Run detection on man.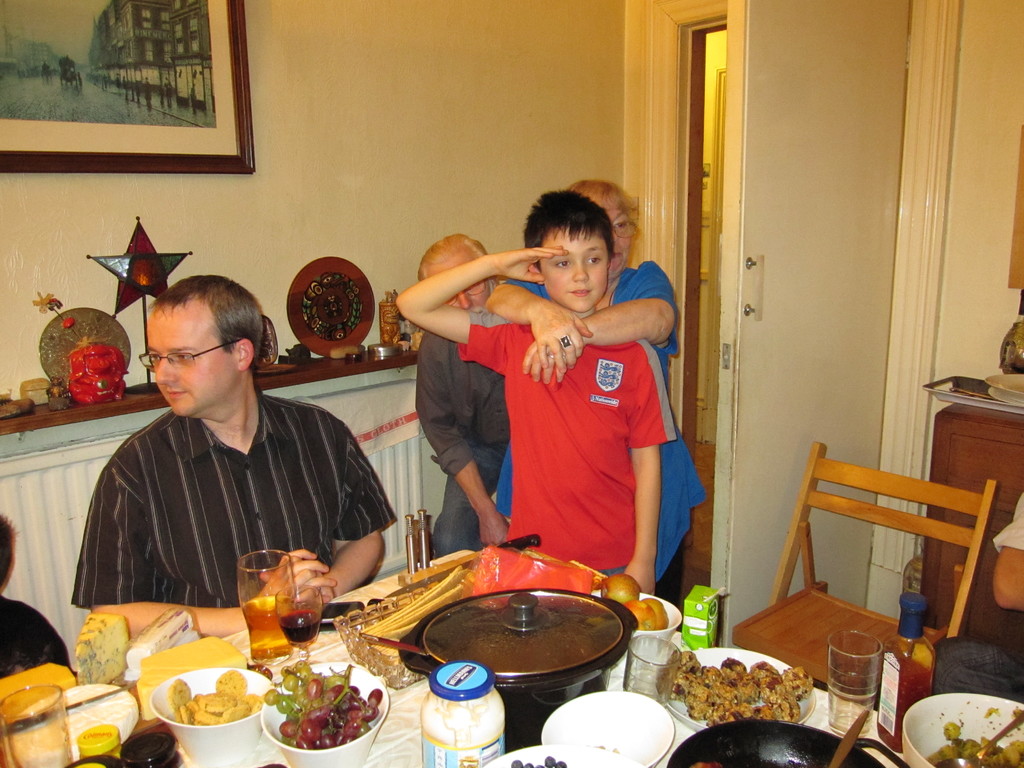
Result: <box>413,236,511,561</box>.
